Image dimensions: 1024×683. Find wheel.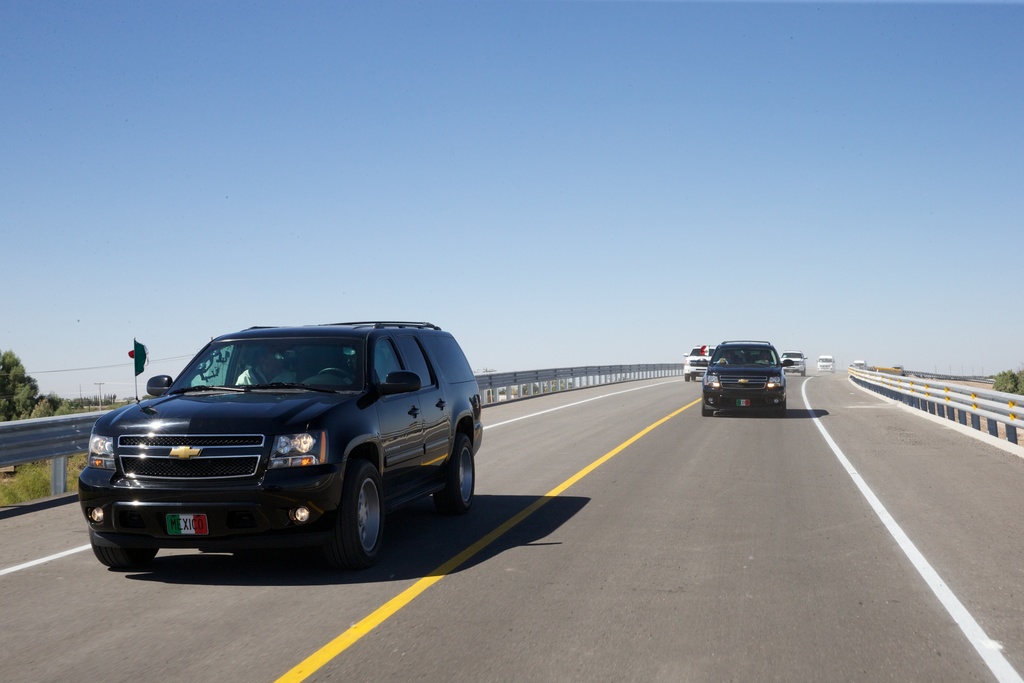
box(690, 374, 697, 381).
